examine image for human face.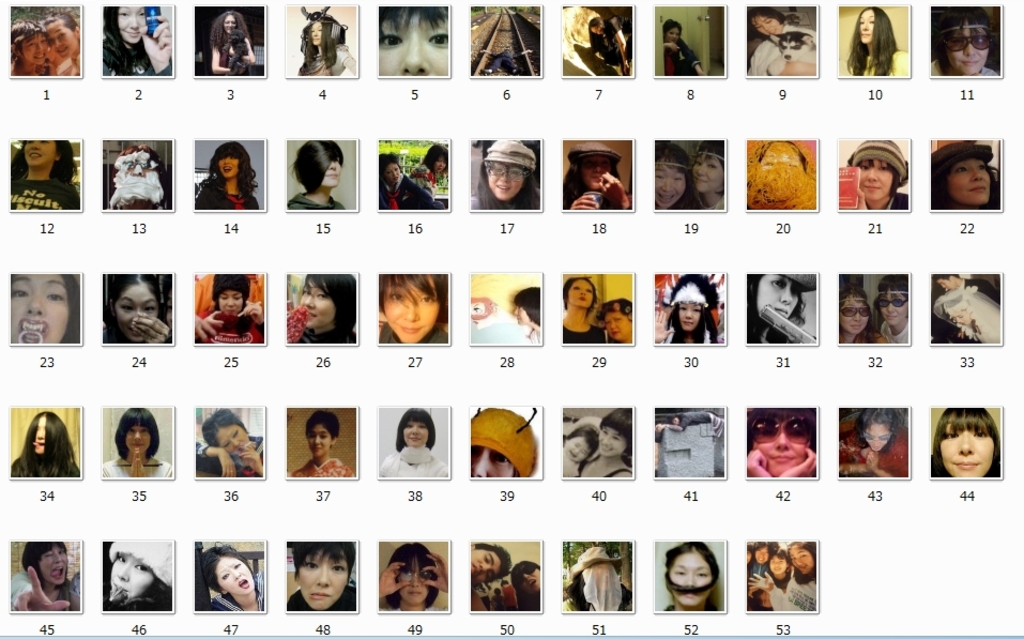
Examination result: box(840, 301, 869, 332).
